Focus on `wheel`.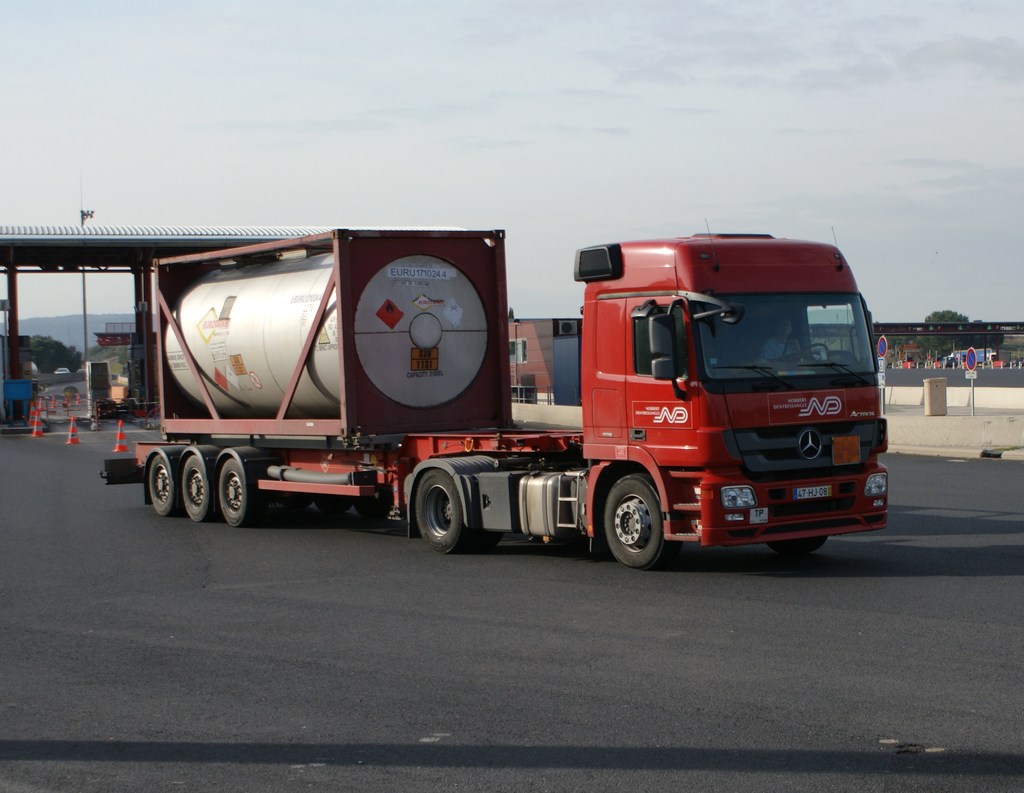
Focused at [181, 453, 216, 524].
